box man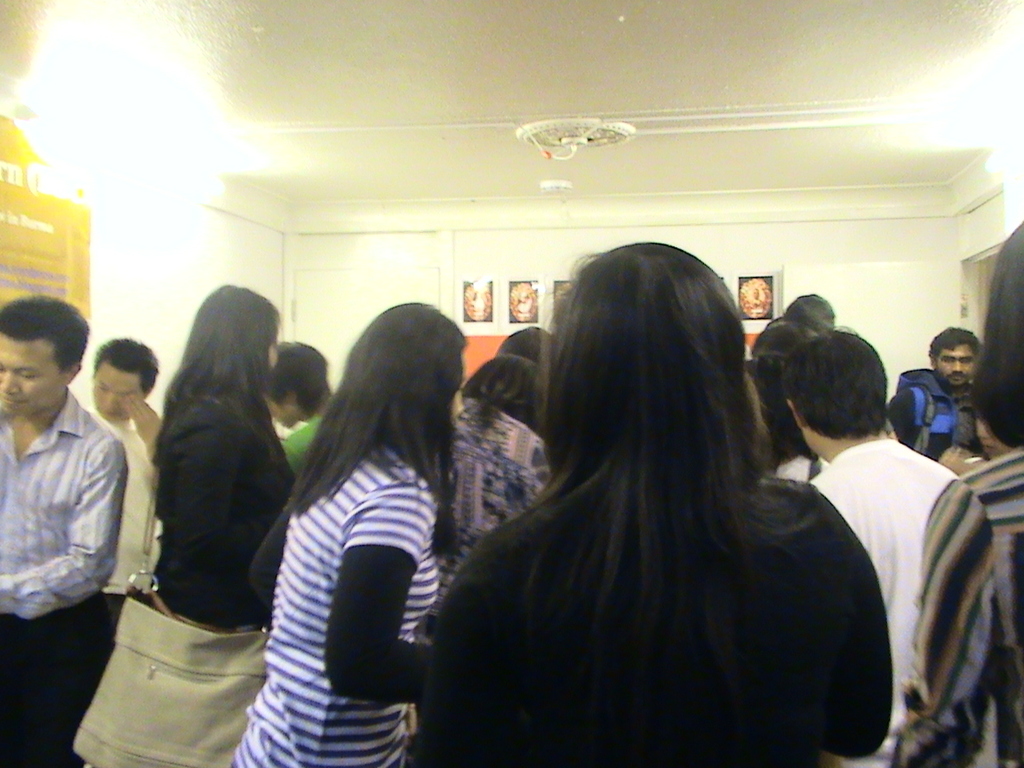
box=[0, 296, 124, 767]
